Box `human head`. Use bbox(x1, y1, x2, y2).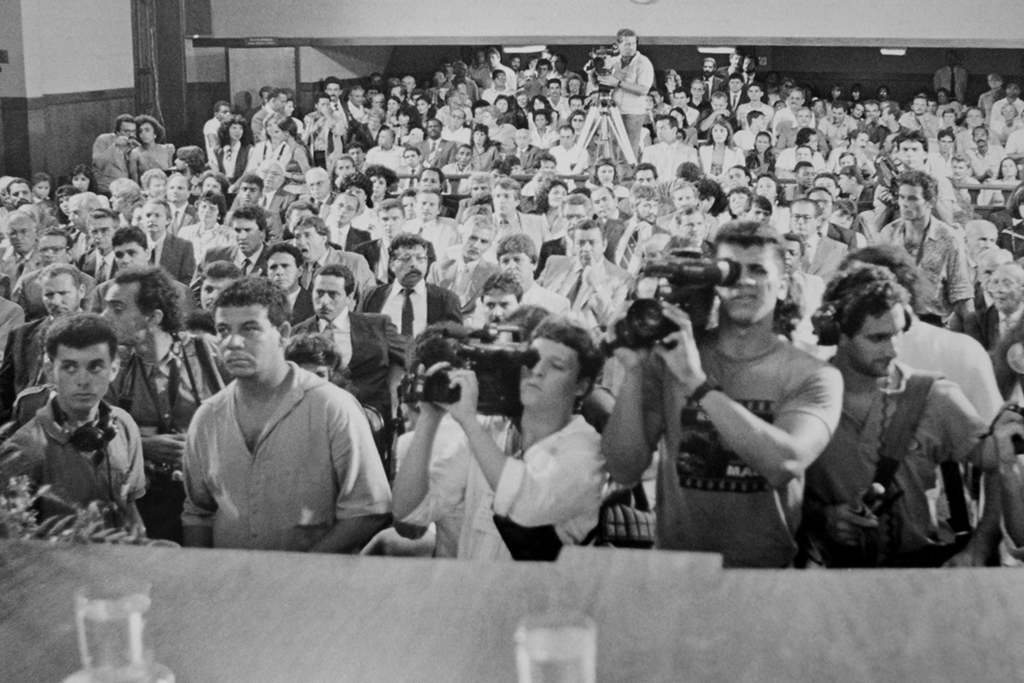
bbox(237, 173, 266, 201).
